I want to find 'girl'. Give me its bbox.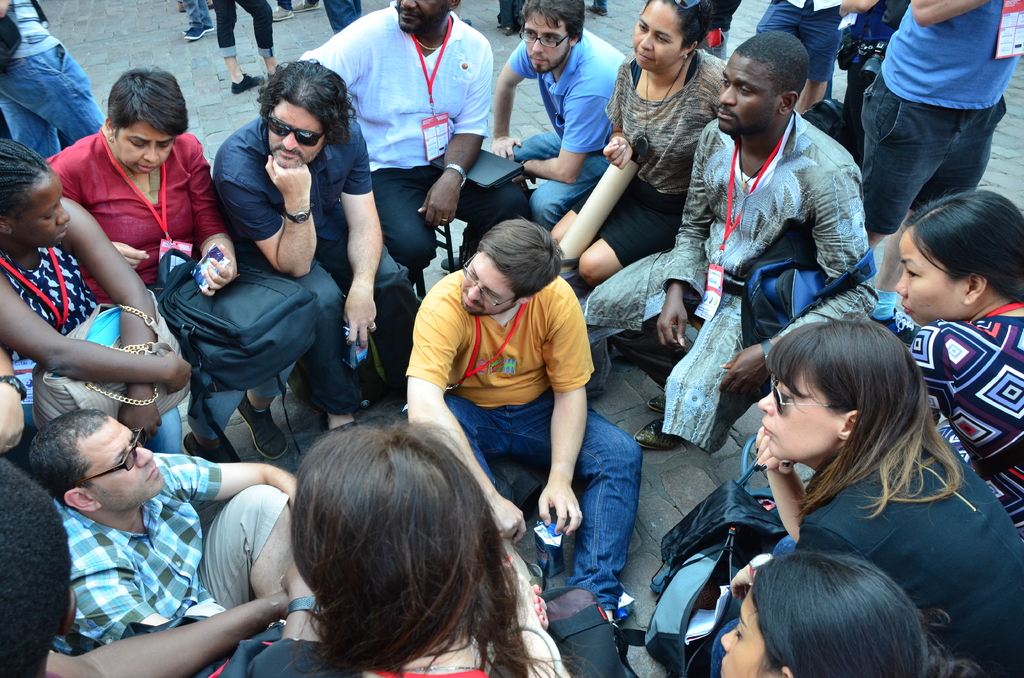
bbox=[716, 555, 985, 677].
